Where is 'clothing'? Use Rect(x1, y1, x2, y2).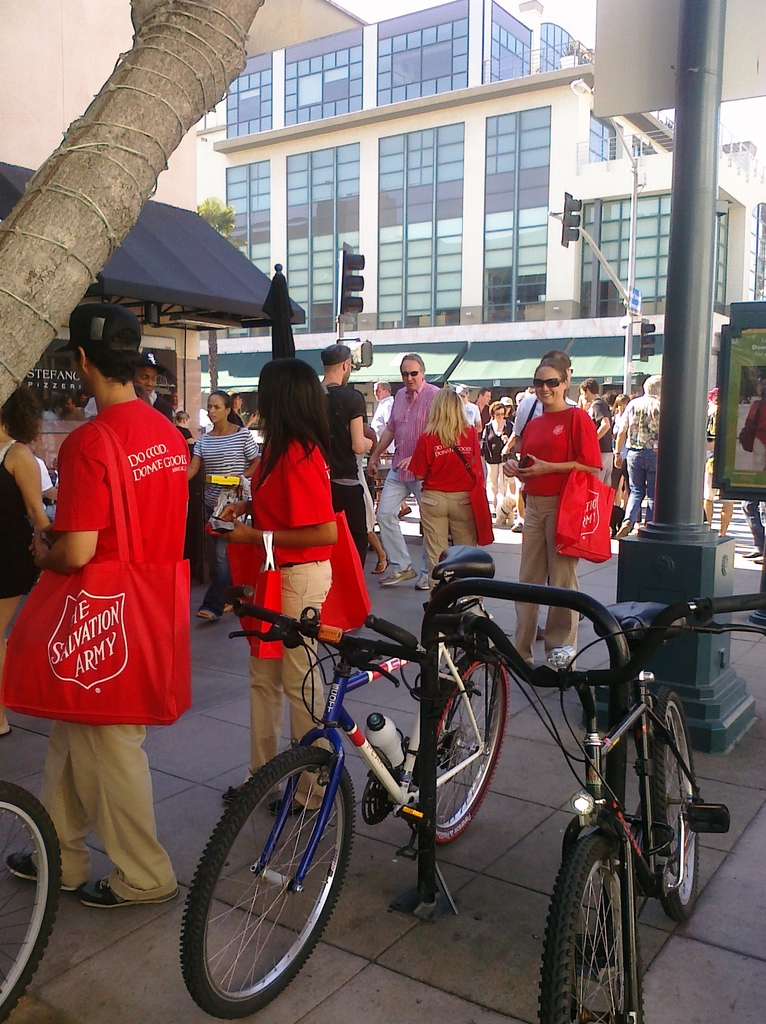
Rect(381, 377, 444, 573).
